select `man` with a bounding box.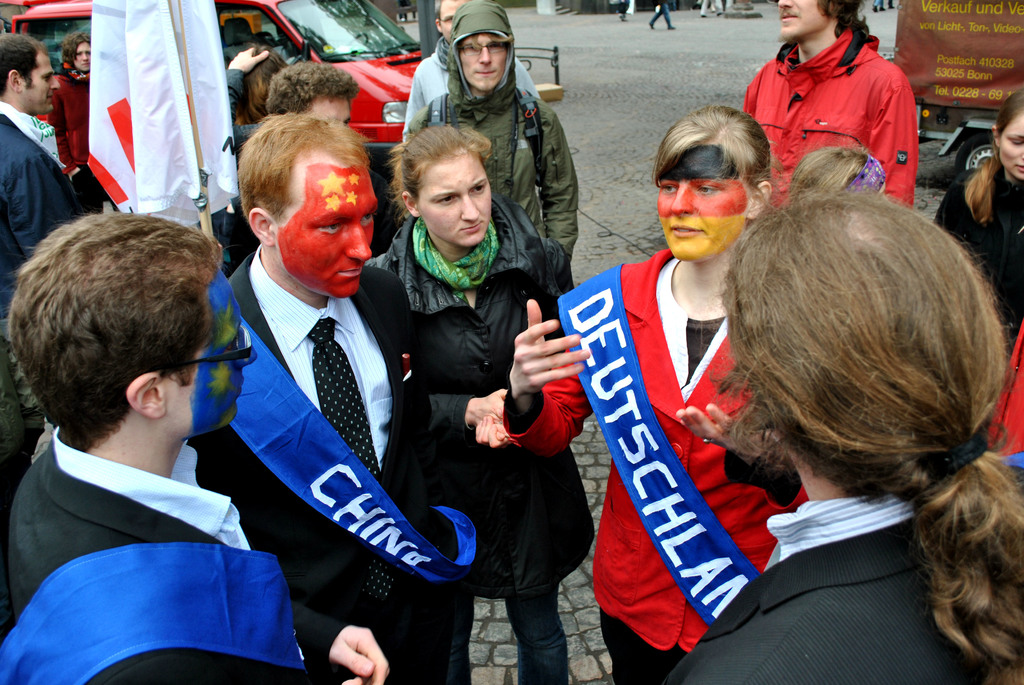
box(741, 0, 924, 212).
